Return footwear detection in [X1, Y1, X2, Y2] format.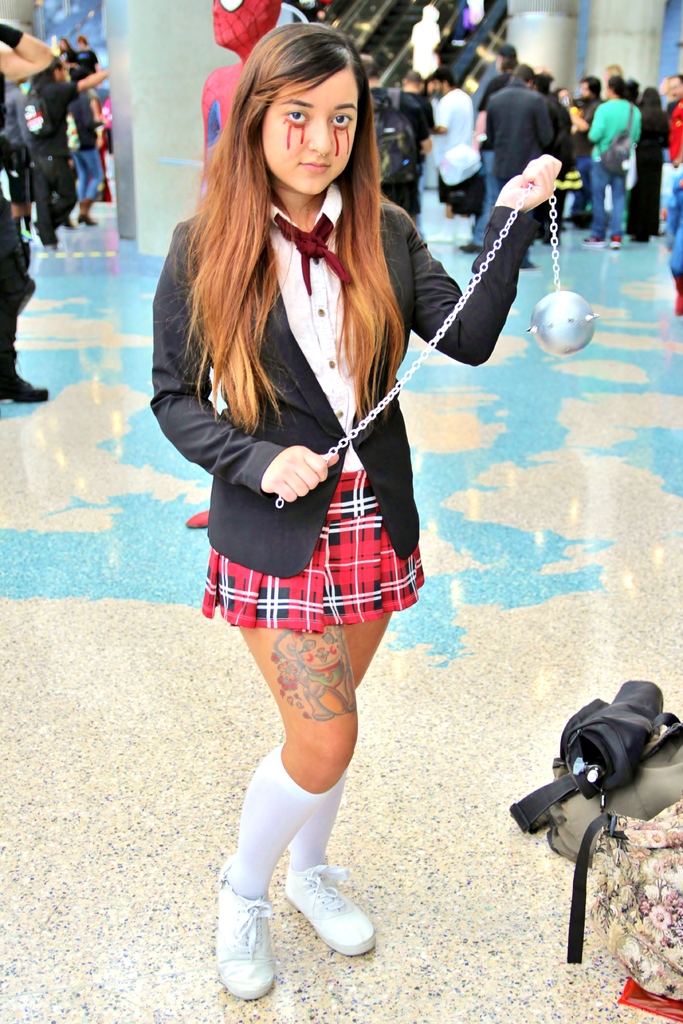
[217, 891, 281, 1005].
